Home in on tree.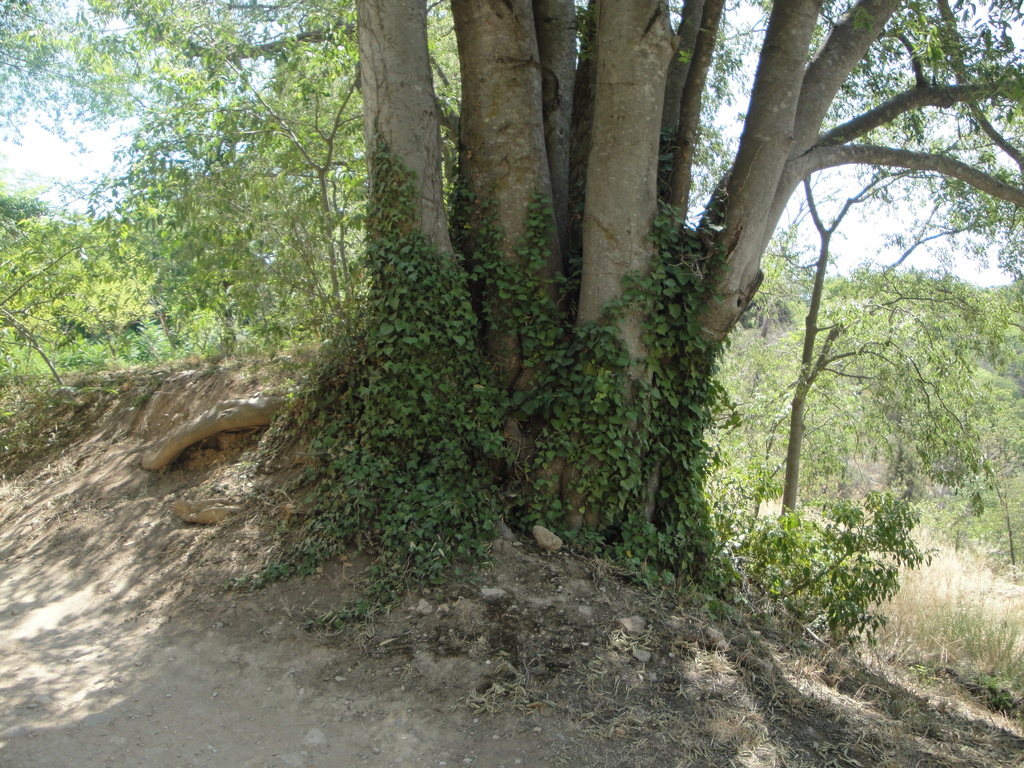
Homed in at 0:188:118:384.
